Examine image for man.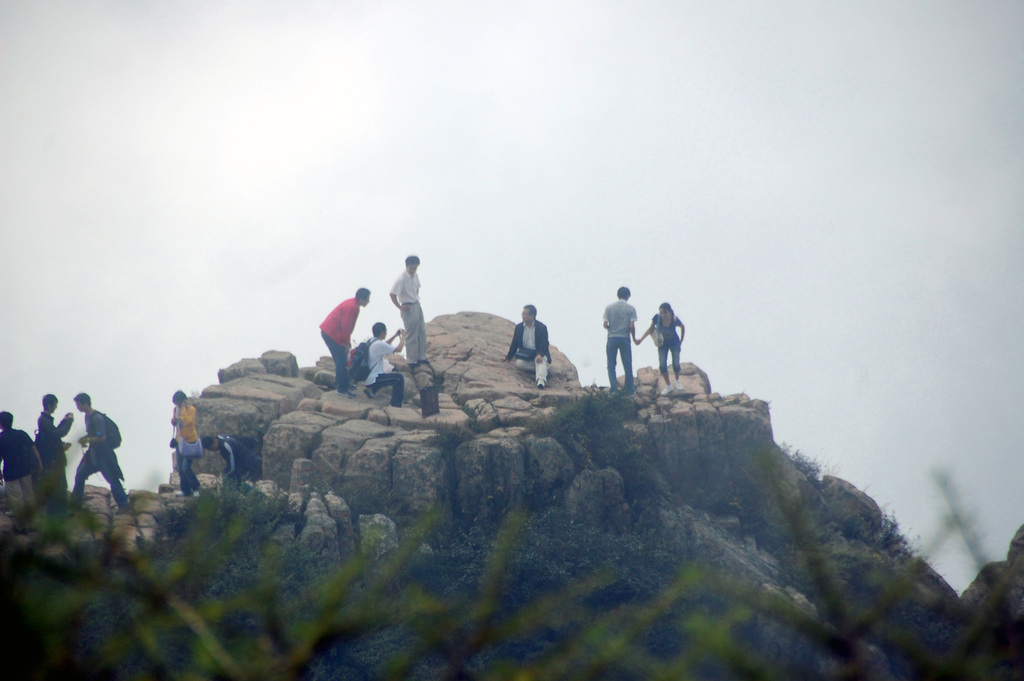
Examination result: <bbox>351, 303, 401, 414</bbox>.
